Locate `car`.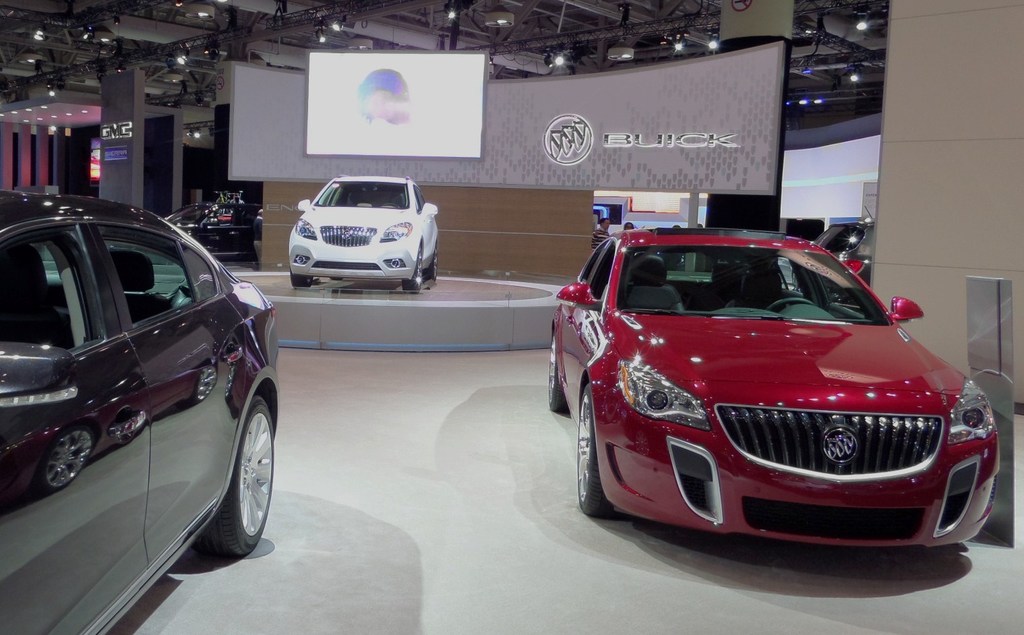
Bounding box: pyautogui.locateOnScreen(0, 190, 282, 634).
